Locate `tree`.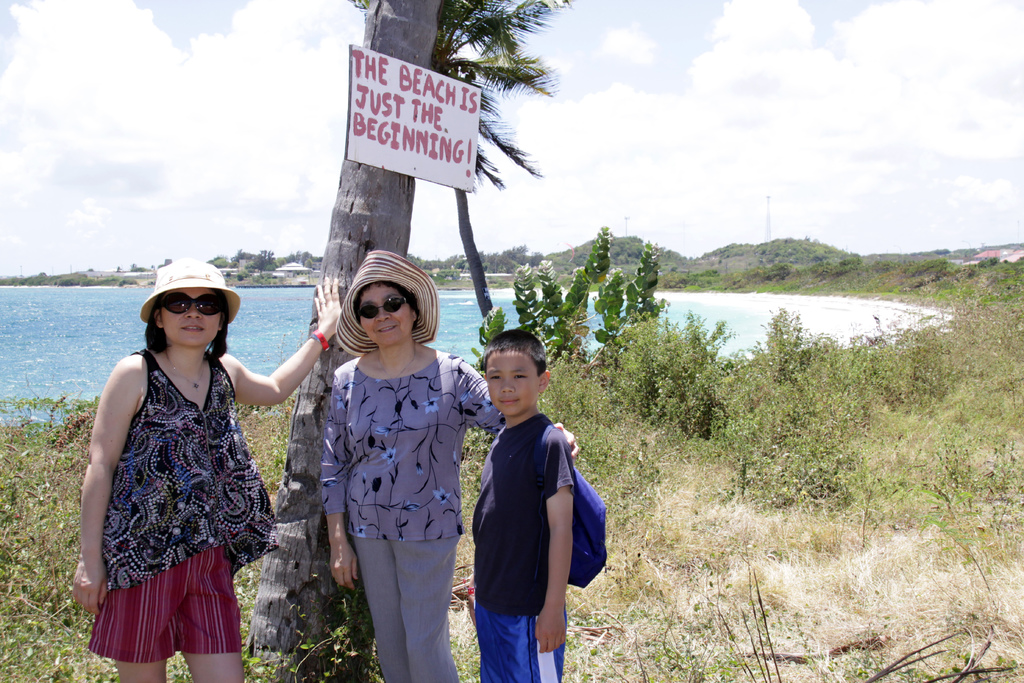
Bounding box: (left=428, top=0, right=573, bottom=315).
